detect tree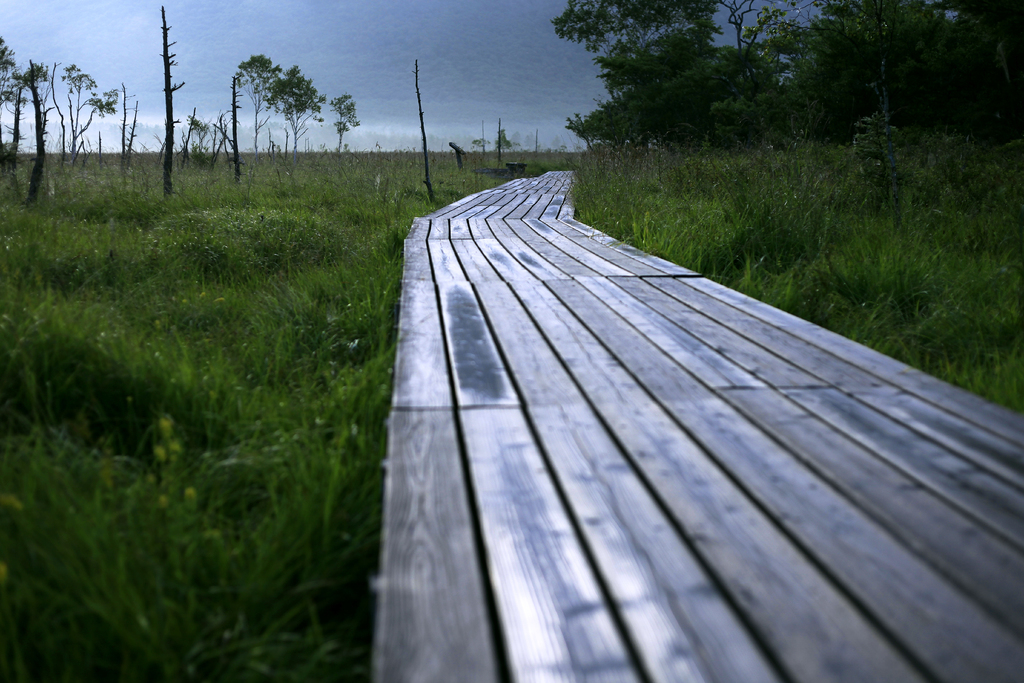
[x1=725, y1=0, x2=805, y2=62]
